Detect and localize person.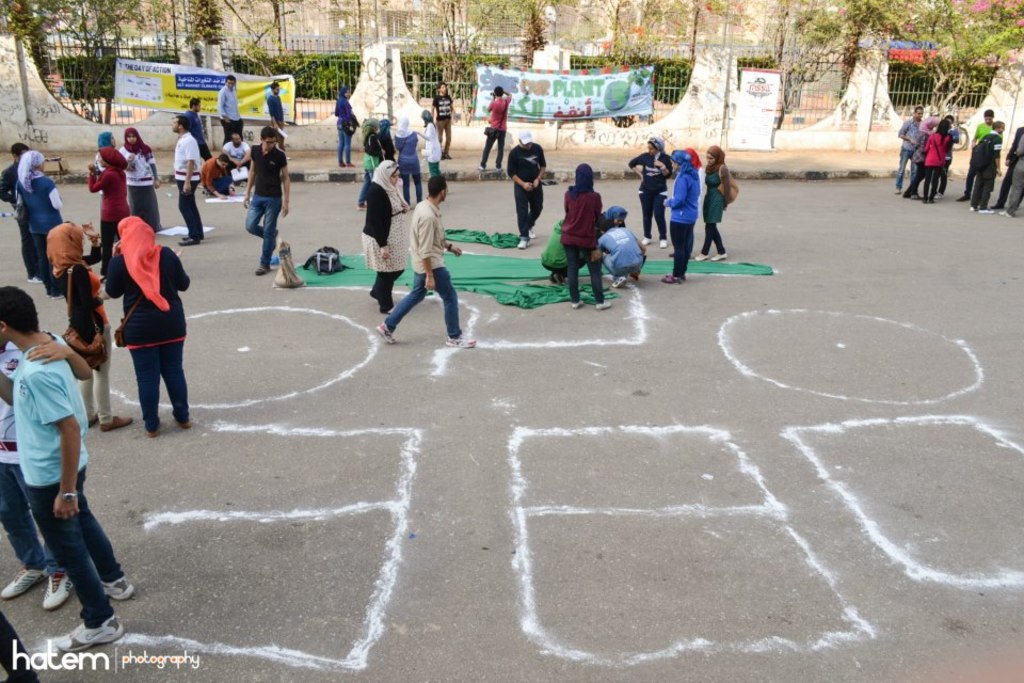
Localized at box=[46, 223, 132, 430].
